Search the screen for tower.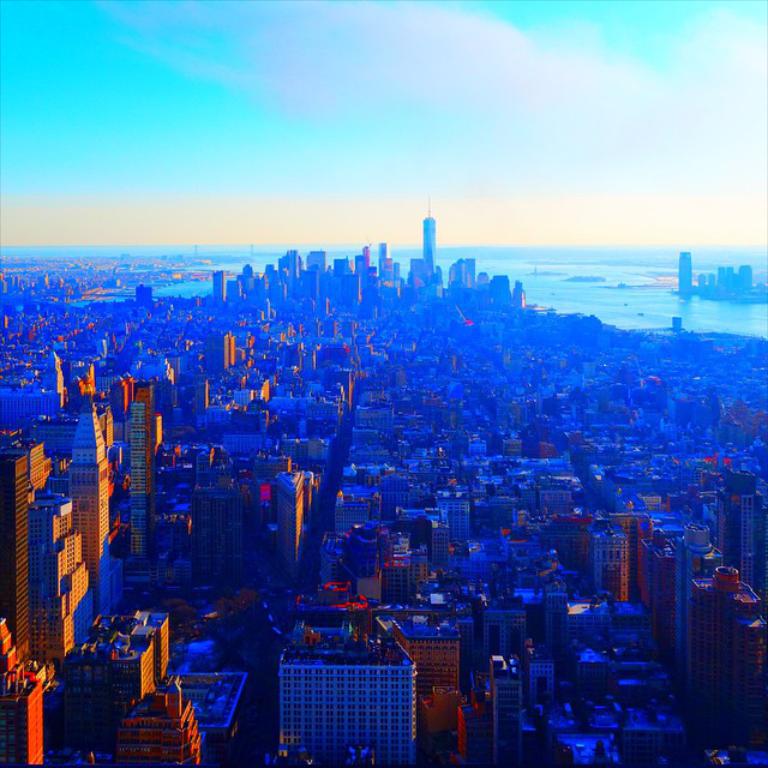
Found at BBox(209, 264, 224, 305).
